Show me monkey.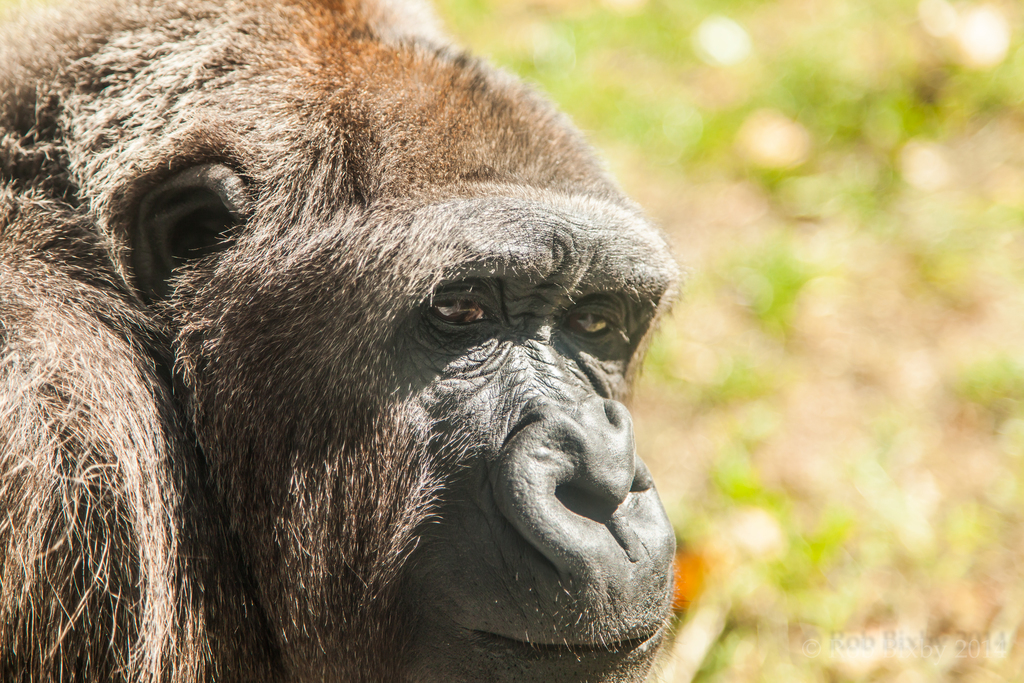
monkey is here: bbox(0, 0, 676, 682).
